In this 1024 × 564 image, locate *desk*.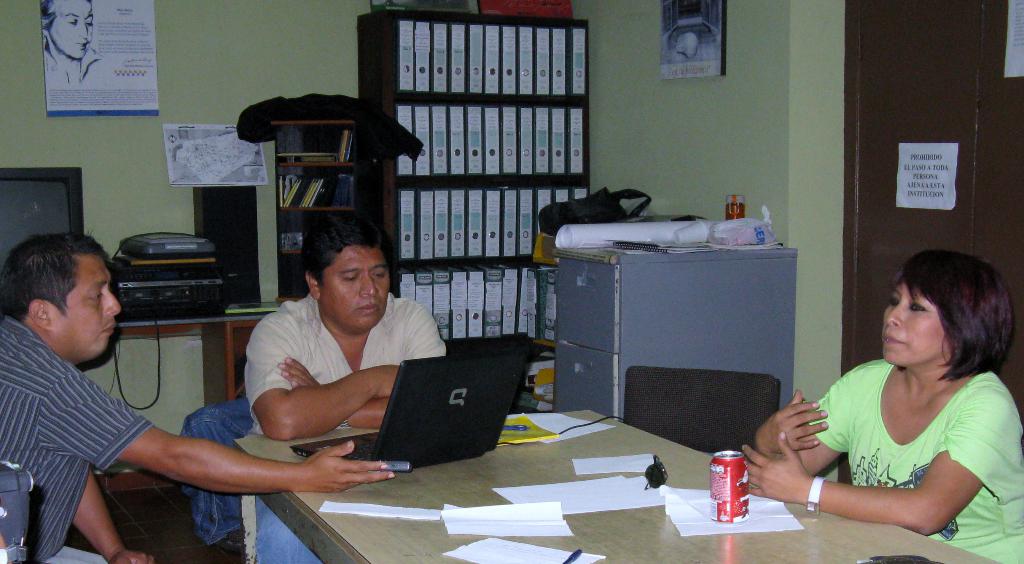
Bounding box: 233,409,1001,563.
